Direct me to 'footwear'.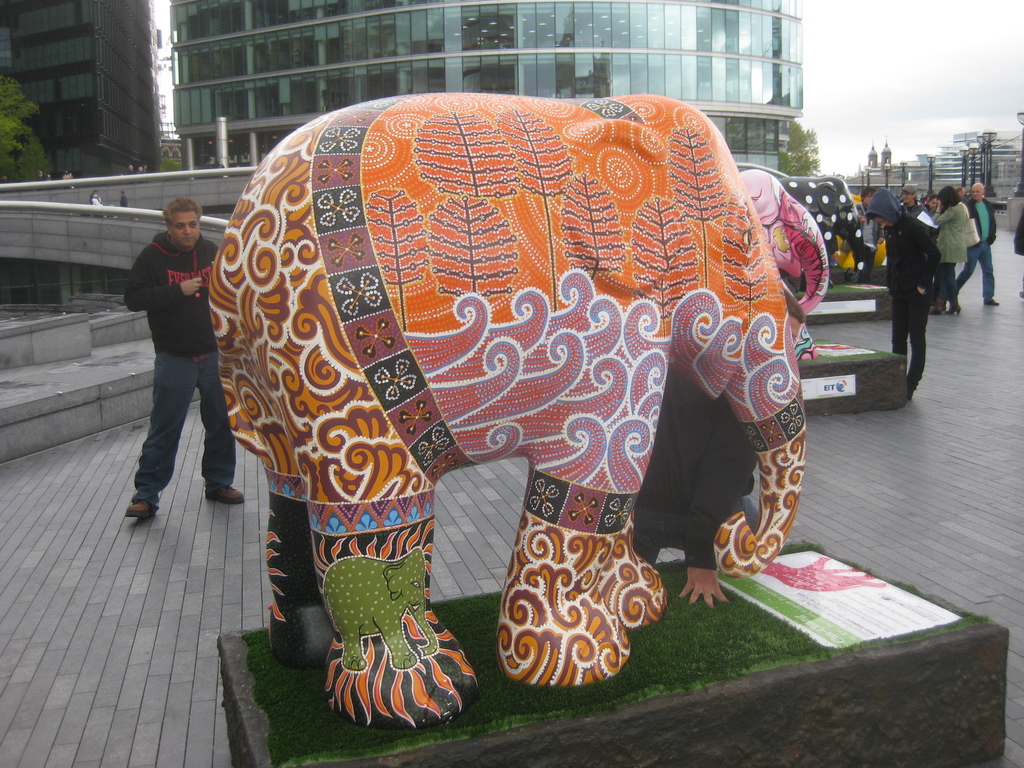
Direction: Rect(948, 295, 962, 321).
